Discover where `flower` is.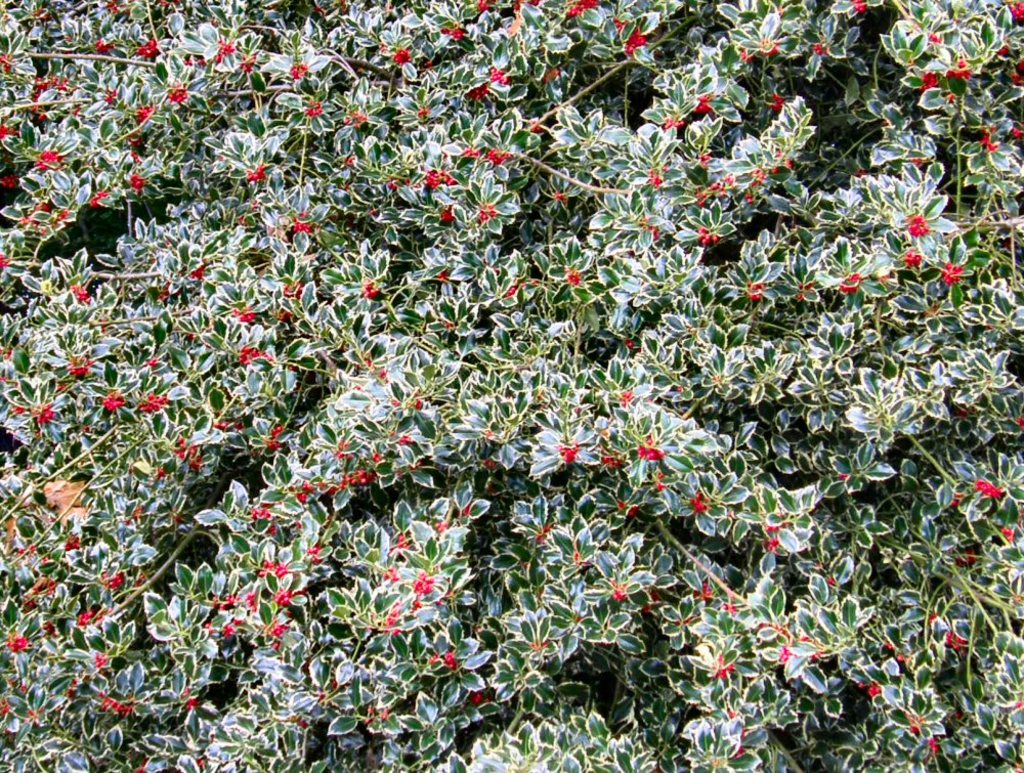
Discovered at pyautogui.locateOnScreen(237, 348, 262, 367).
